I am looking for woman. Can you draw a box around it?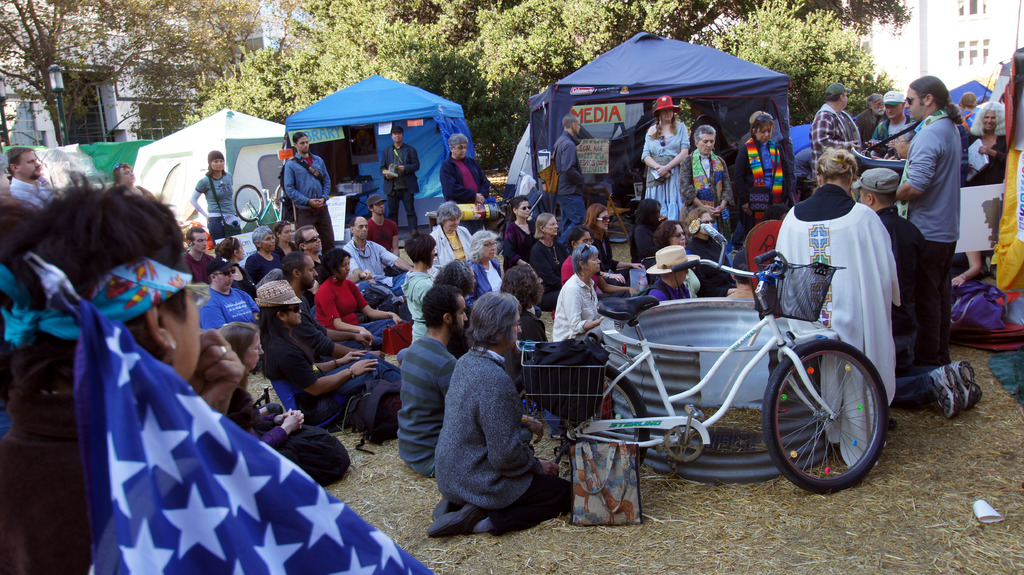
Sure, the bounding box is left=309, top=250, right=411, bottom=347.
